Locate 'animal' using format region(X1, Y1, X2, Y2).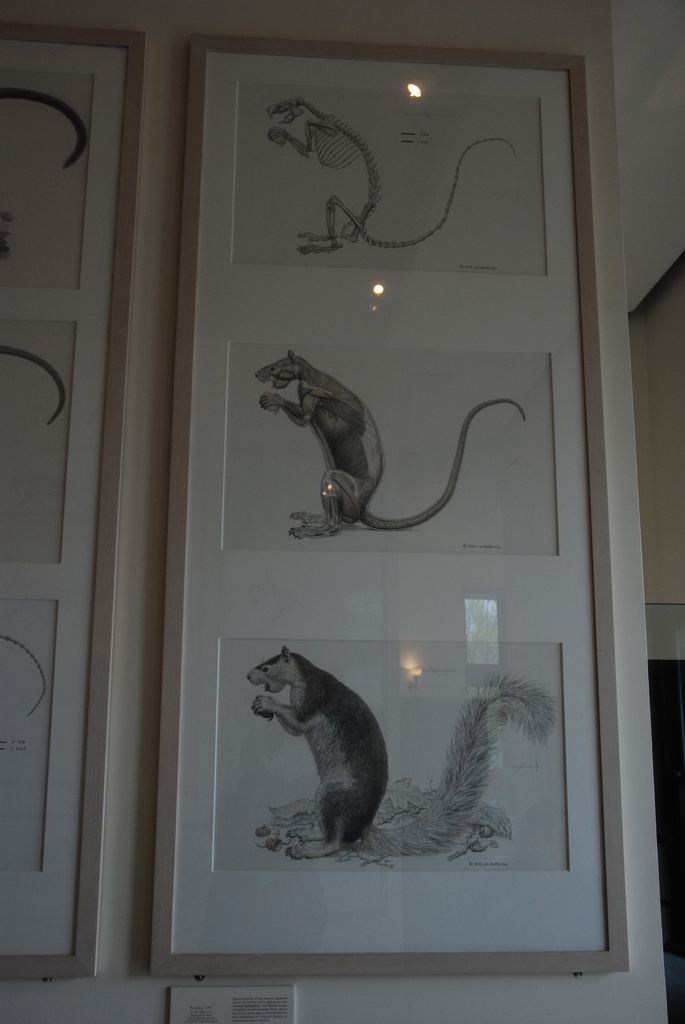
region(245, 649, 555, 861).
